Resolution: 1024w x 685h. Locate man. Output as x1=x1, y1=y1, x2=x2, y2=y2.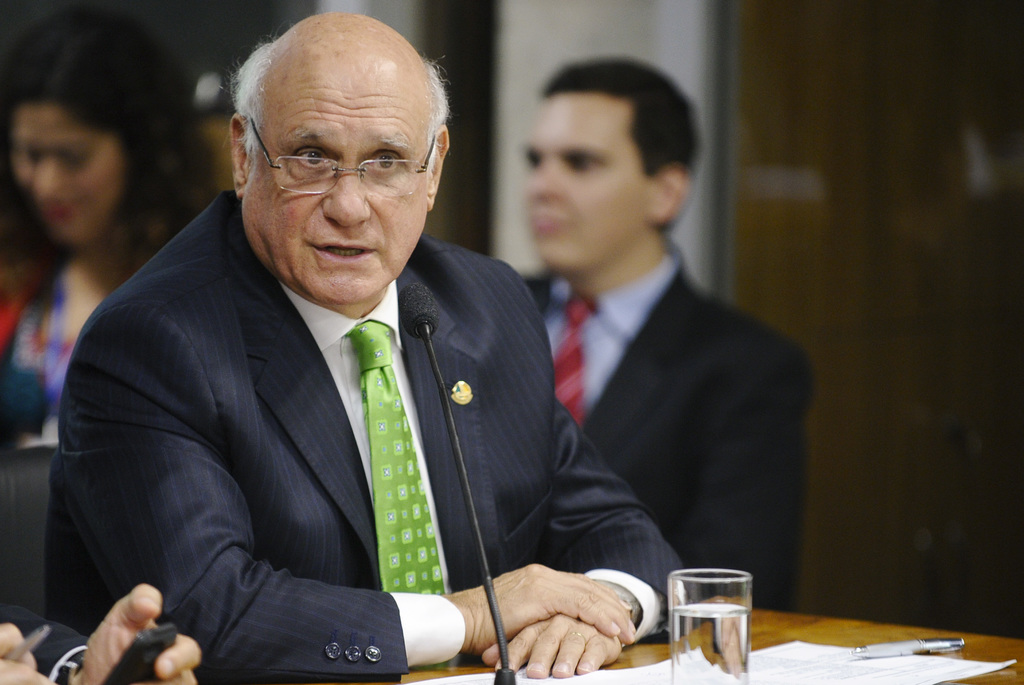
x1=35, y1=21, x2=678, y2=684.
